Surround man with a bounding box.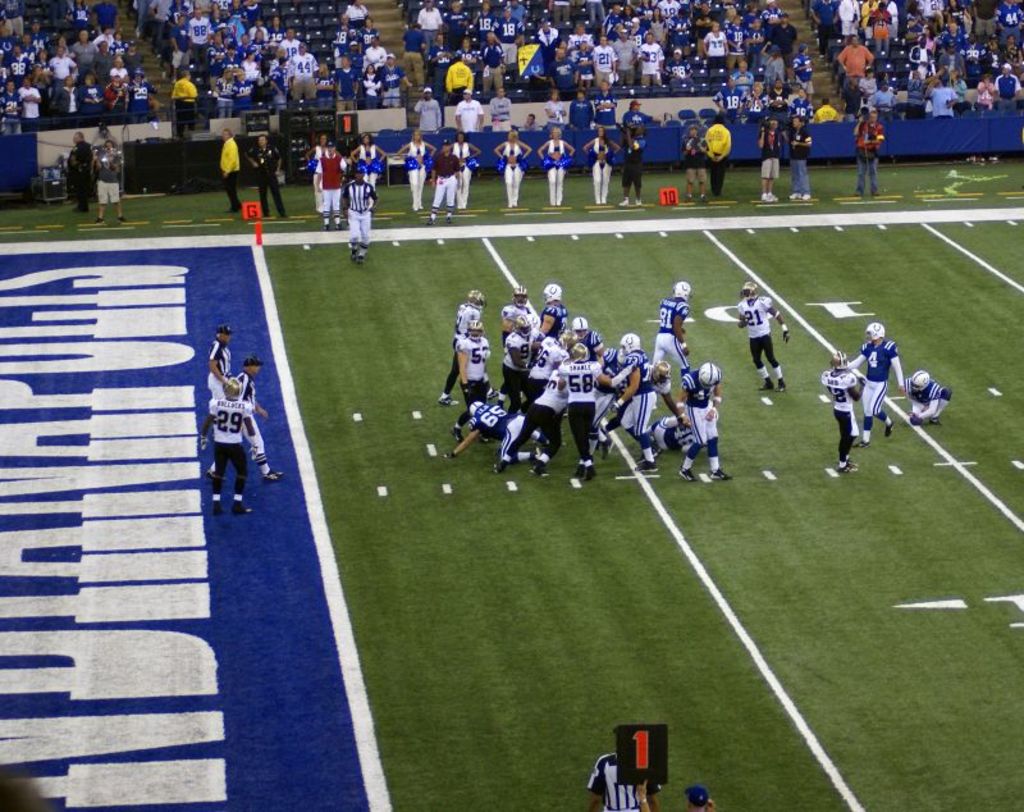
(left=246, top=136, right=282, bottom=211).
